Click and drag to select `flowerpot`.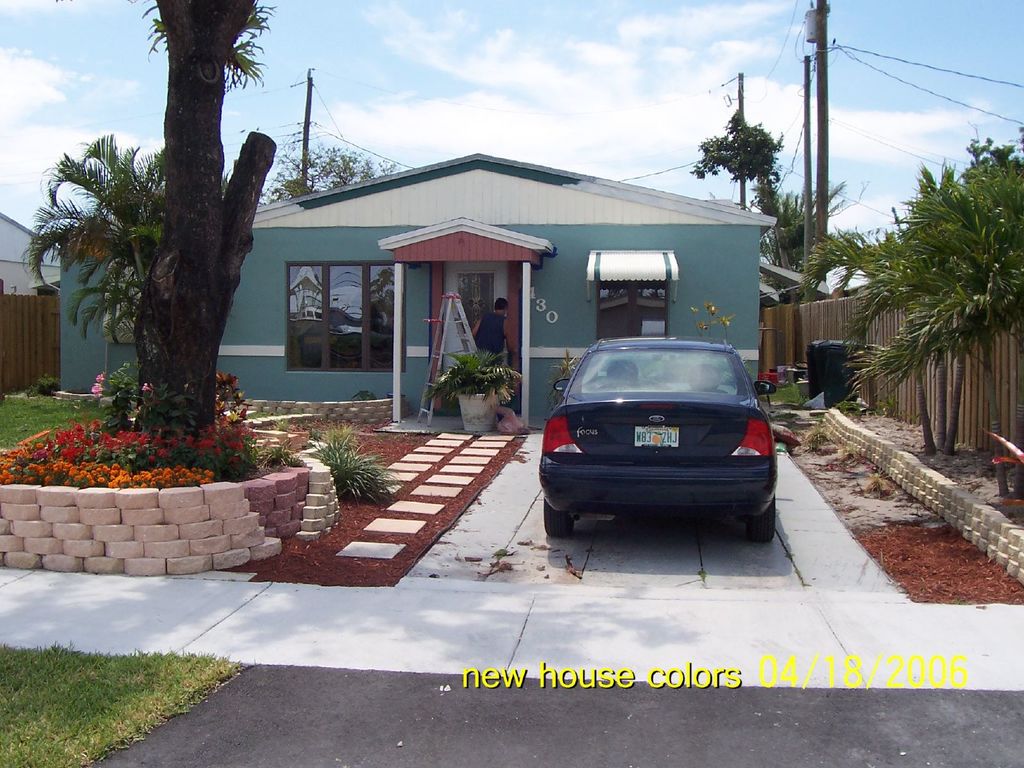
Selection: <bbox>454, 392, 501, 431</bbox>.
